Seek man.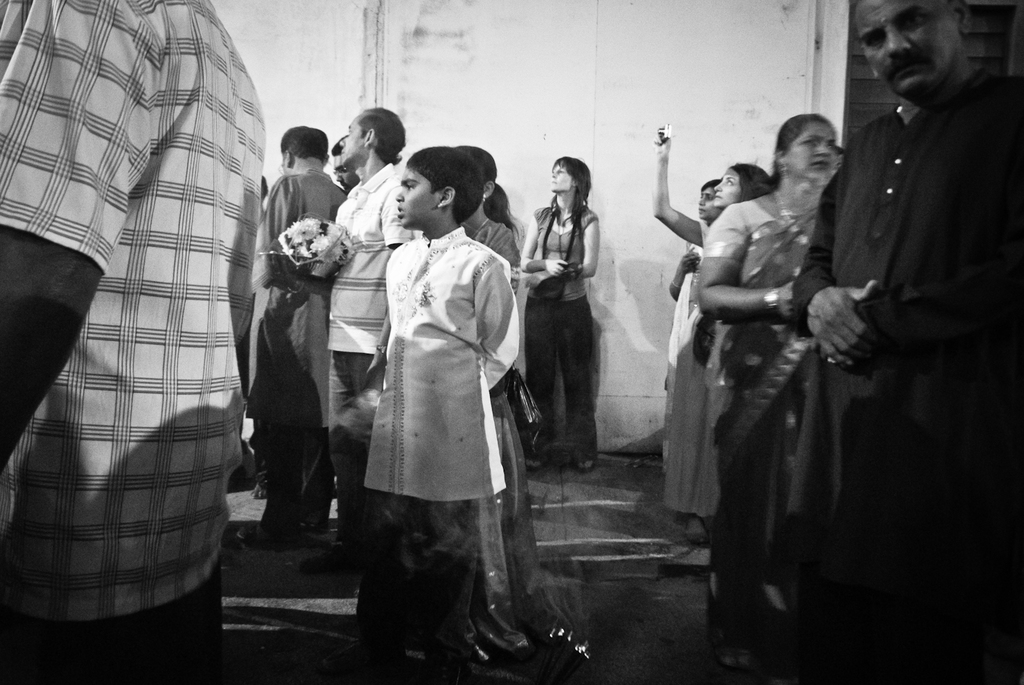
box(0, 0, 270, 677).
